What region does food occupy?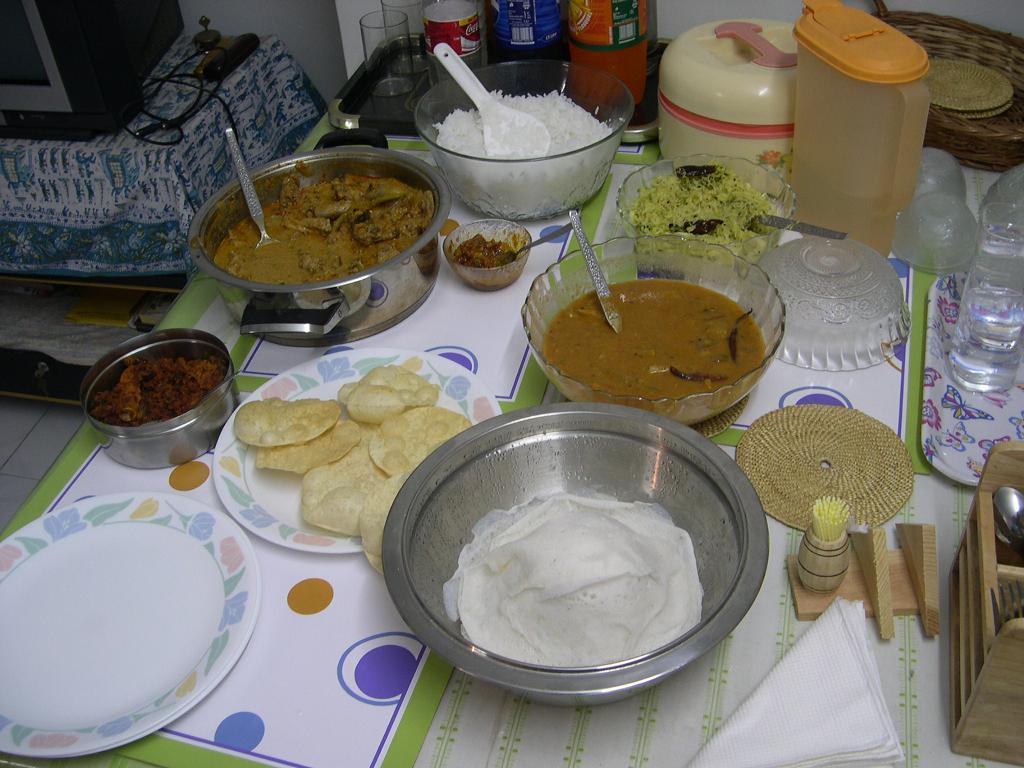
left=437, top=89, right=612, bottom=159.
